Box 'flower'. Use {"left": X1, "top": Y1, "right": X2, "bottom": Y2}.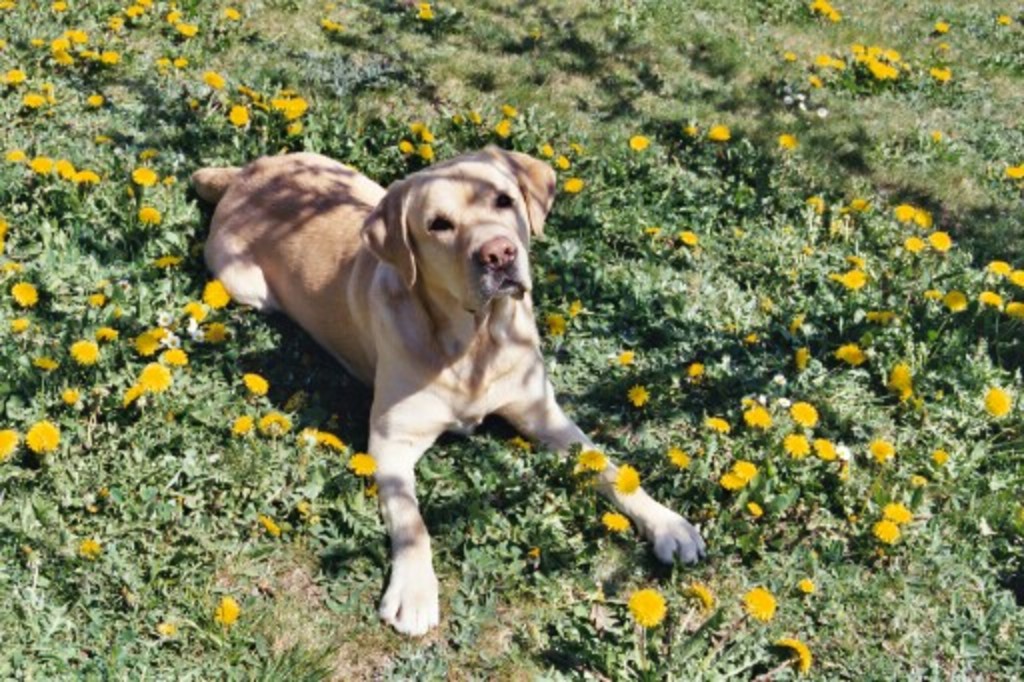
{"left": 260, "top": 416, "right": 284, "bottom": 434}.
